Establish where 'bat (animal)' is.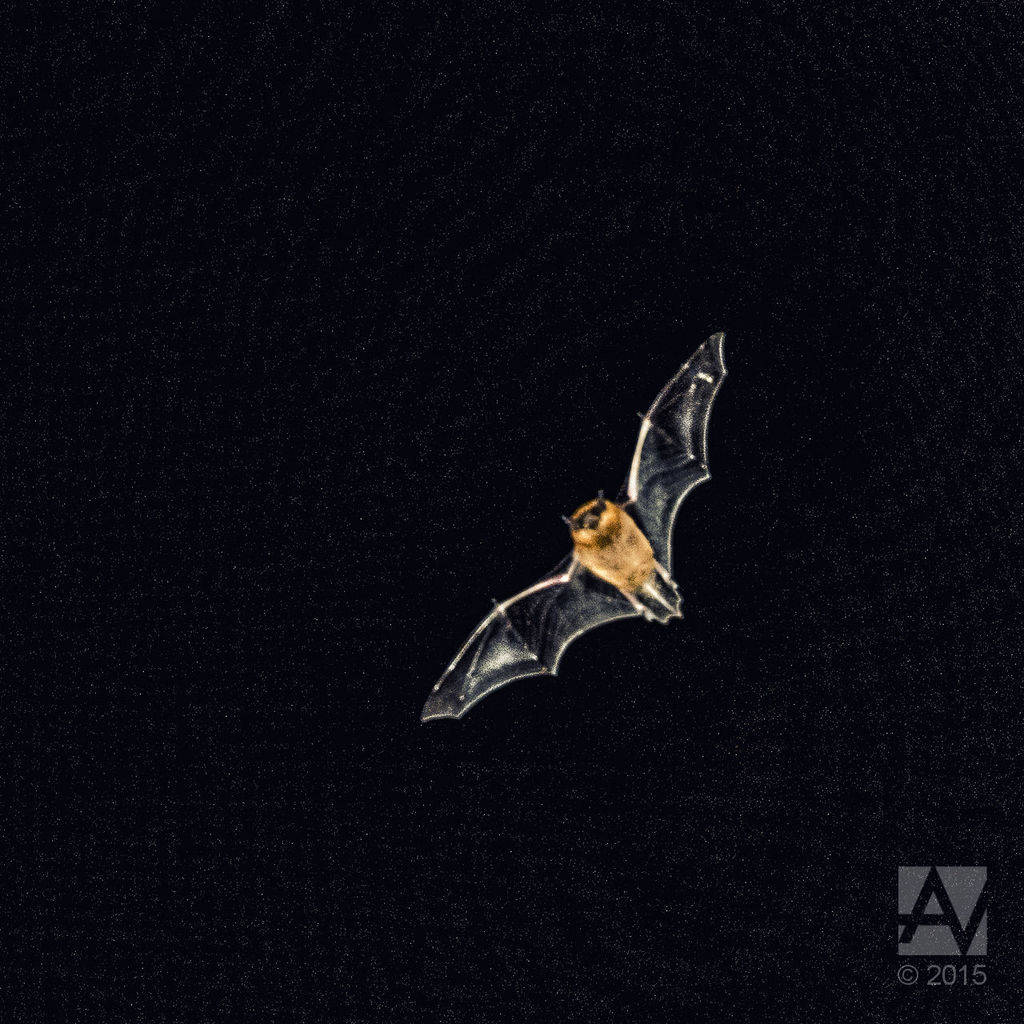
Established at box=[414, 329, 725, 728].
